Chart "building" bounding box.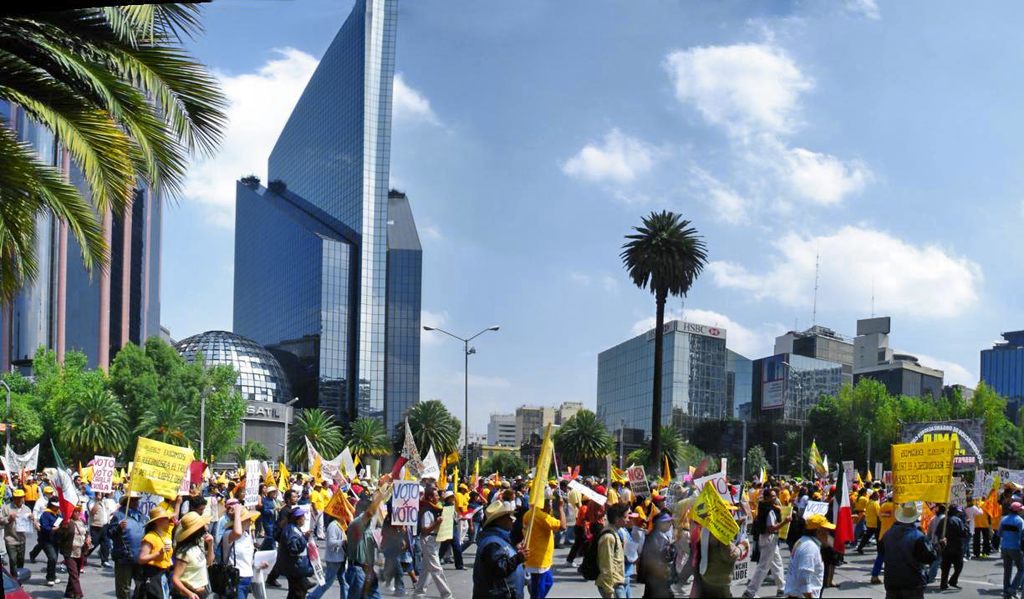
Charted: locate(490, 414, 522, 455).
